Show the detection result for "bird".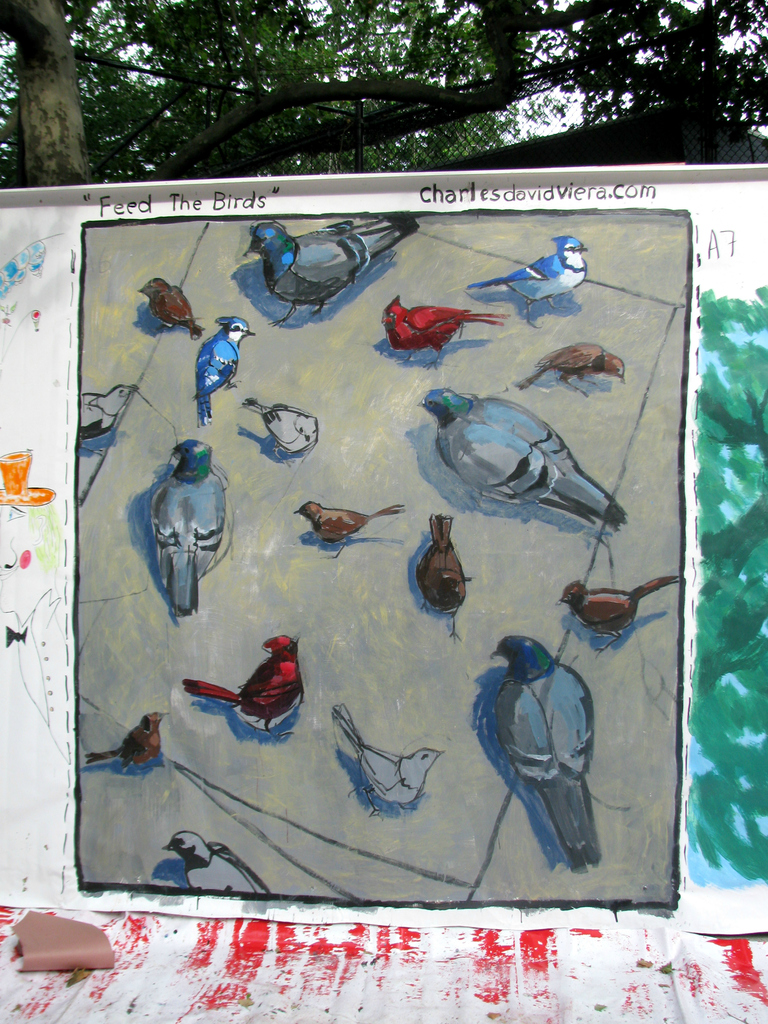
bbox=(467, 232, 589, 312).
